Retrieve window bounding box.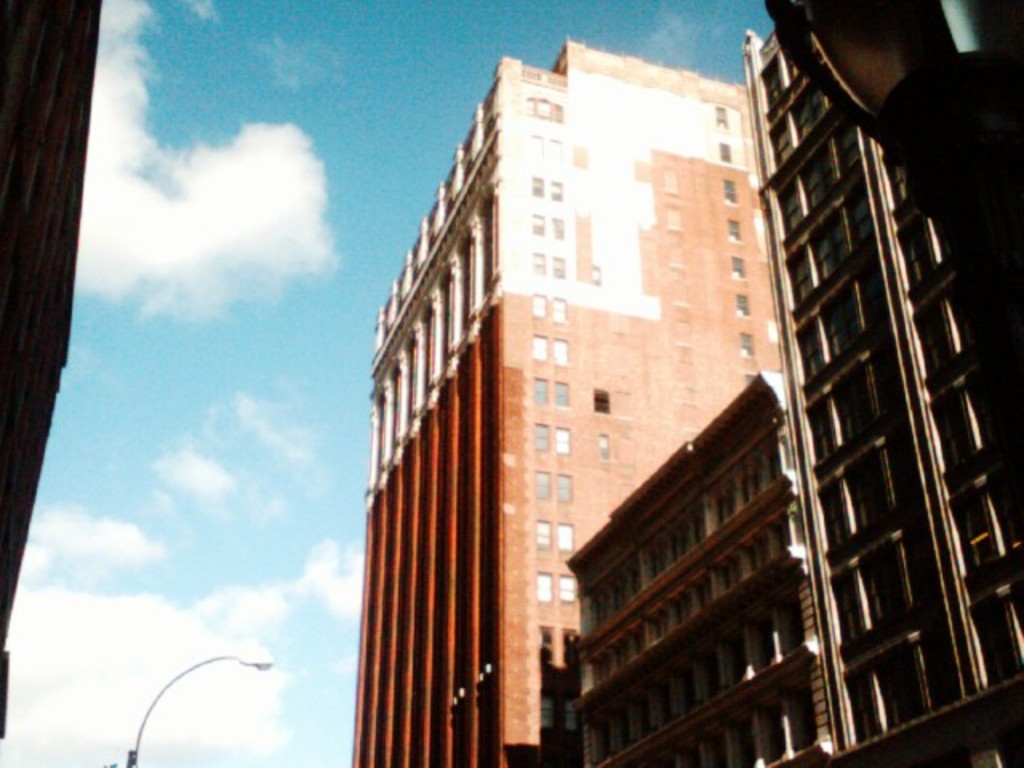
Bounding box: 677/600/690/622.
